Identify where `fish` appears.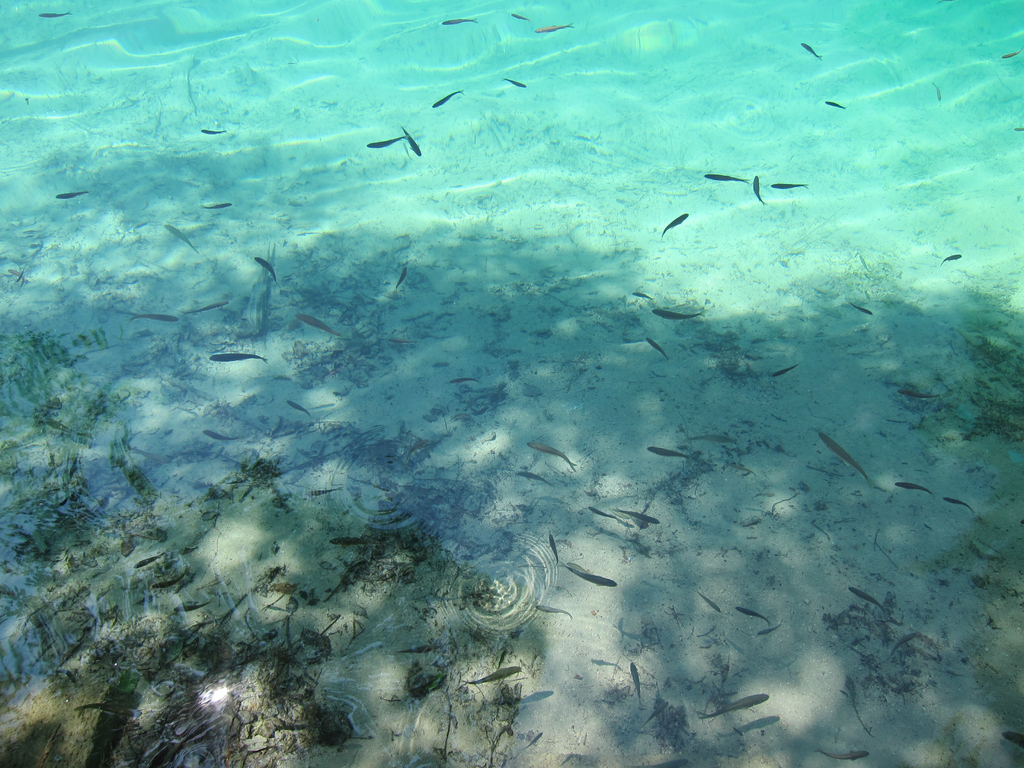
Appears at (296, 312, 348, 337).
